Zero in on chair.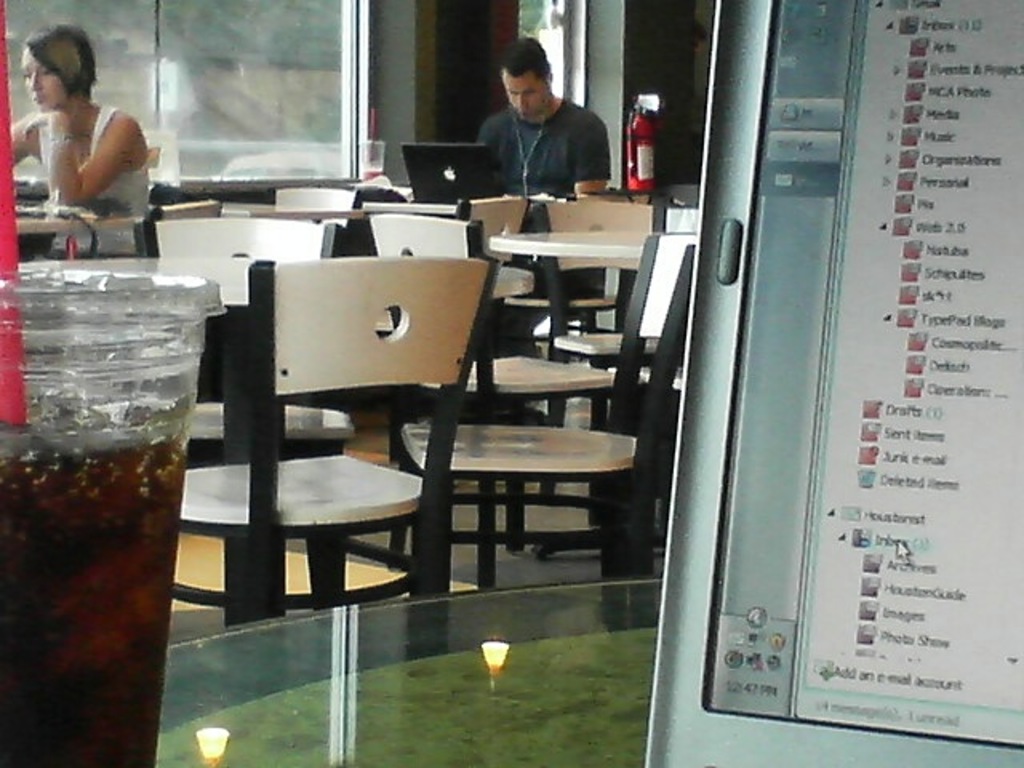
Zeroed in: locate(130, 198, 227, 253).
